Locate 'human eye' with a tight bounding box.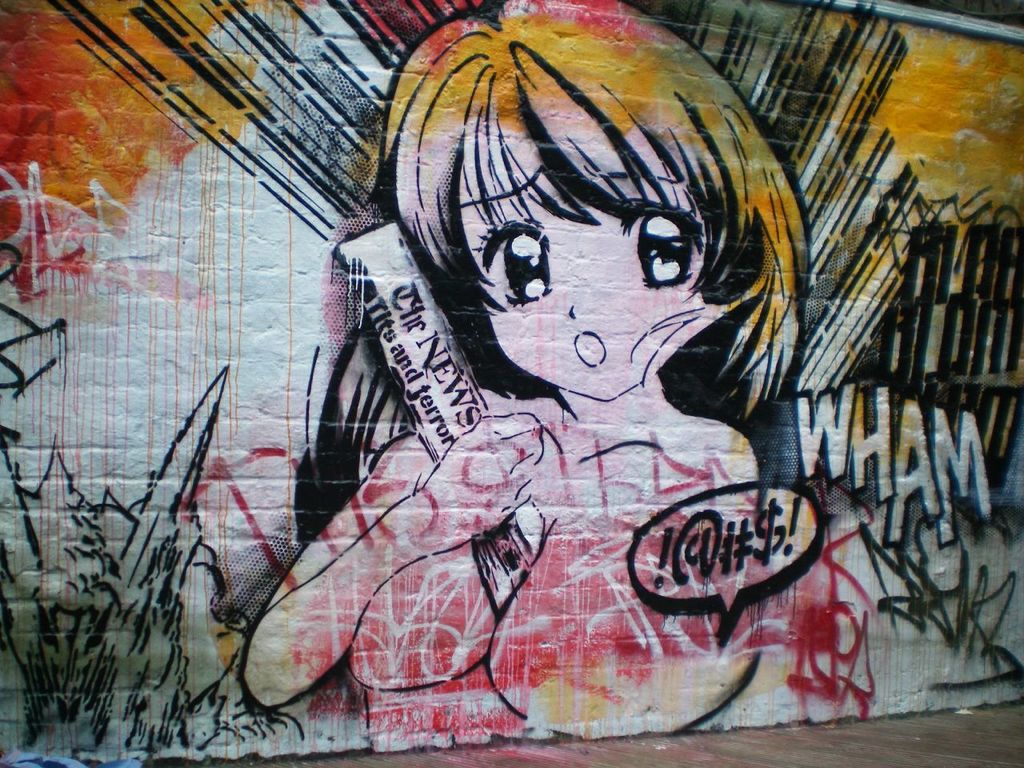
490/212/554/306.
